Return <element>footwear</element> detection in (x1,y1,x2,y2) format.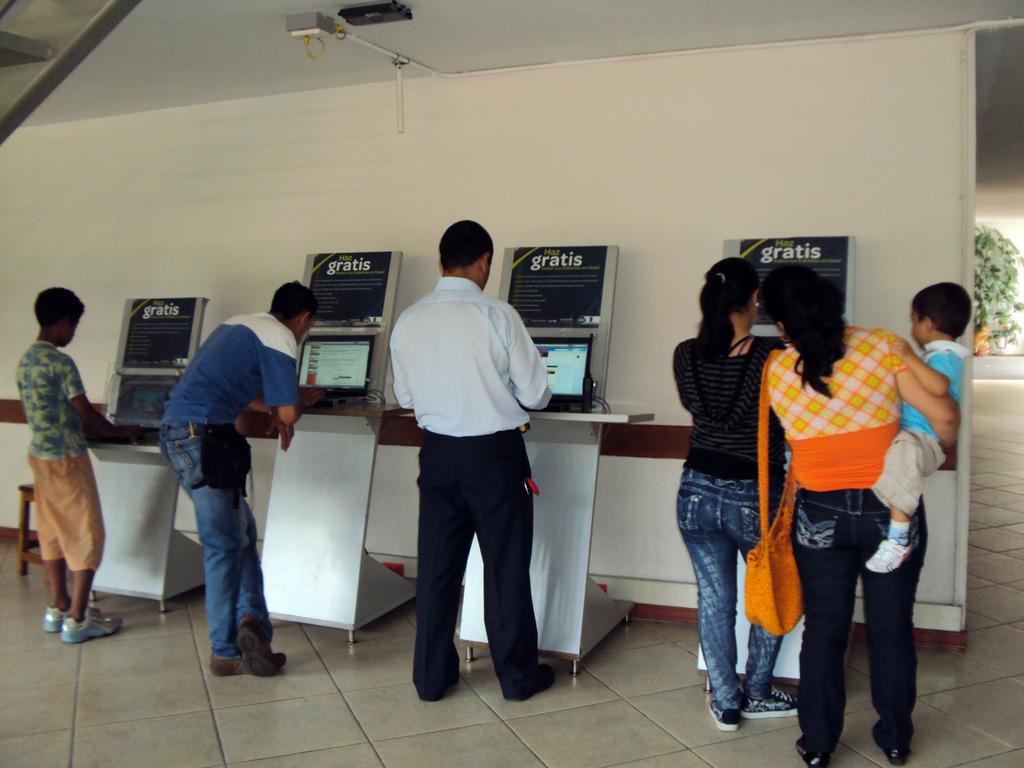
(208,652,249,673).
